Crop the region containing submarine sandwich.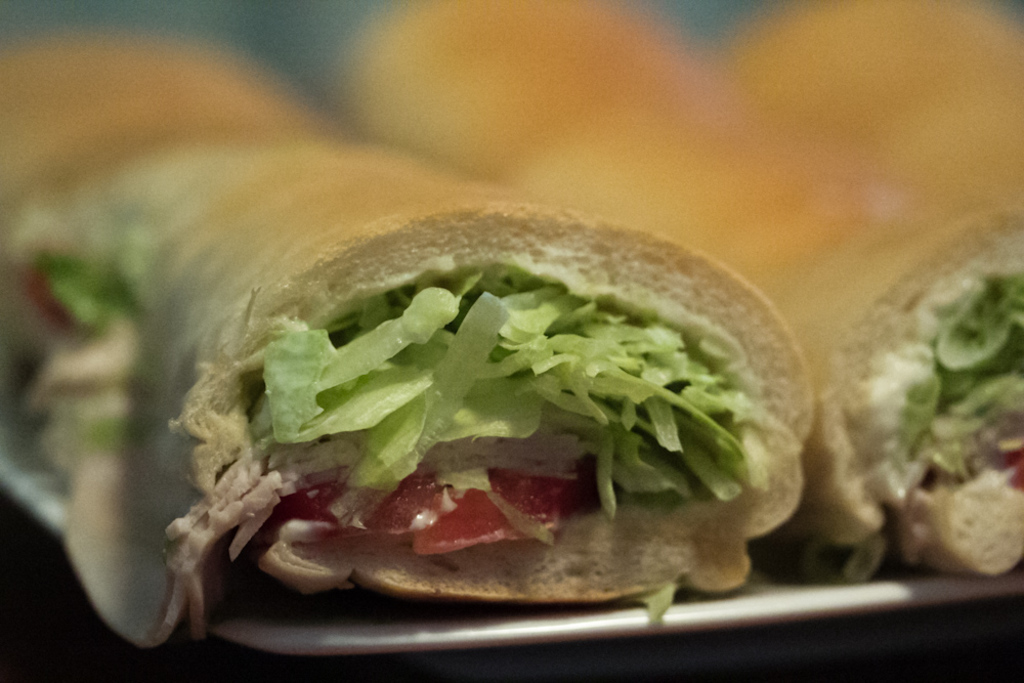
Crop region: (84,239,798,615).
